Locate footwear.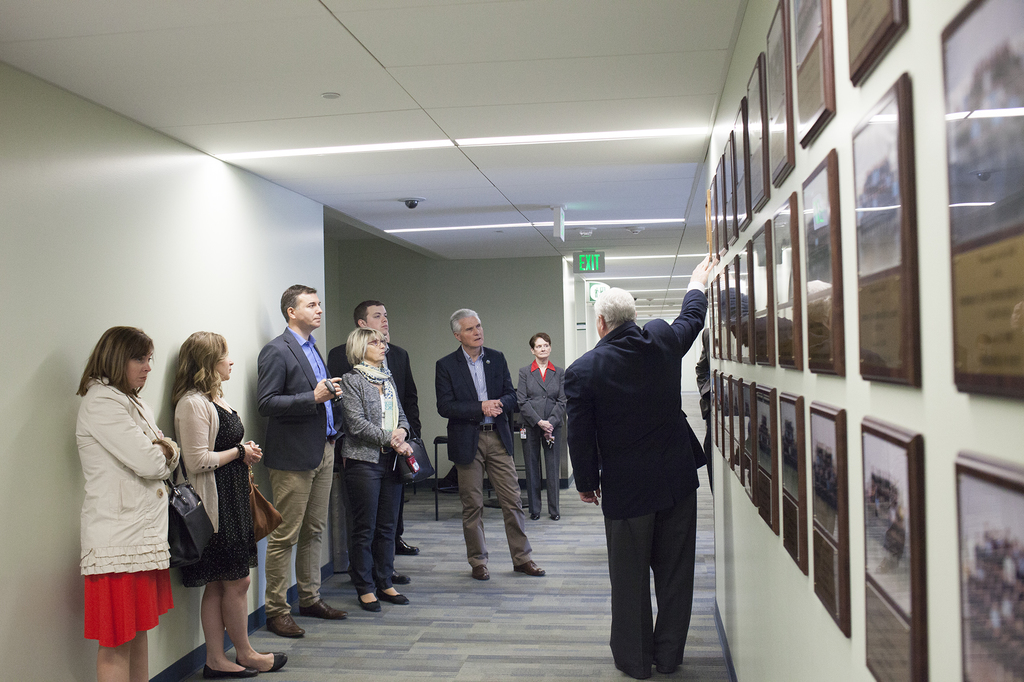
Bounding box: 356 597 380 612.
